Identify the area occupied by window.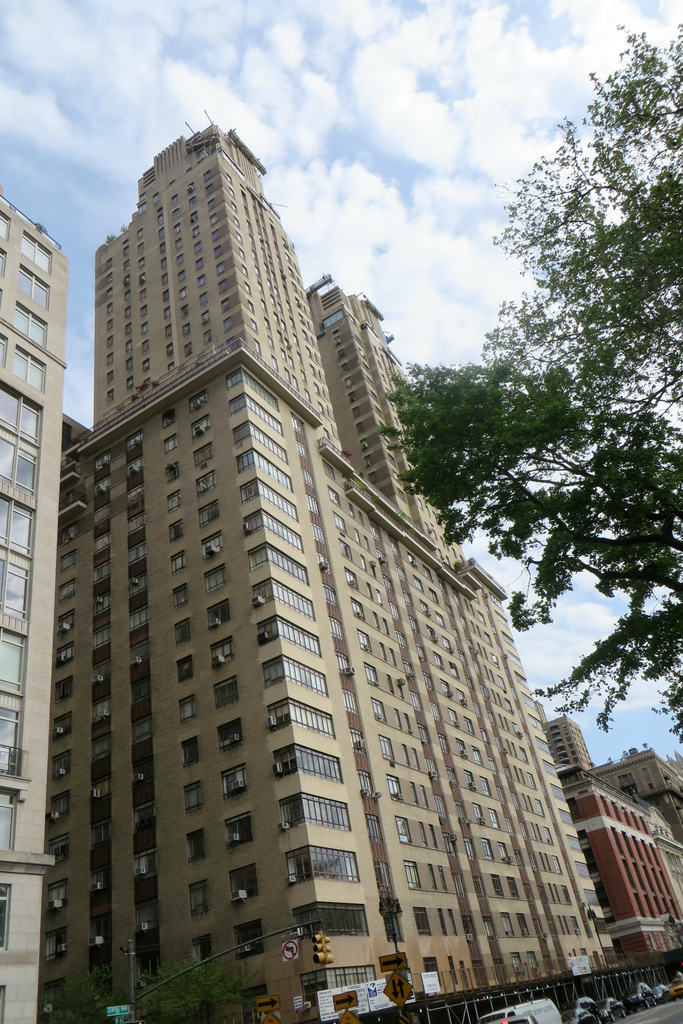
Area: select_region(583, 832, 602, 872).
